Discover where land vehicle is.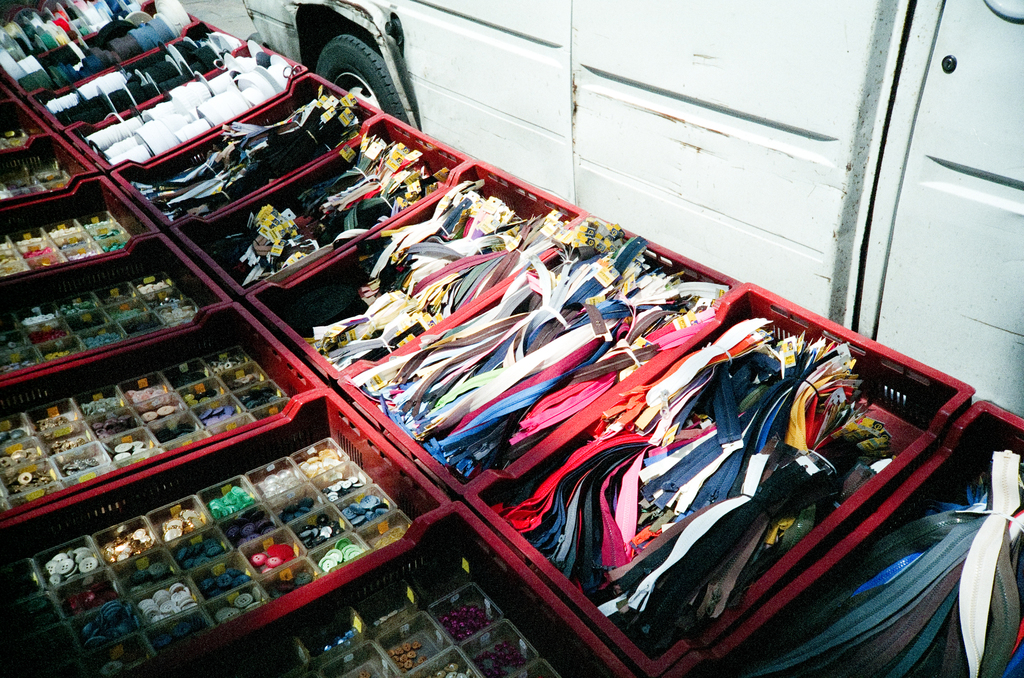
Discovered at <region>15, 5, 971, 626</region>.
